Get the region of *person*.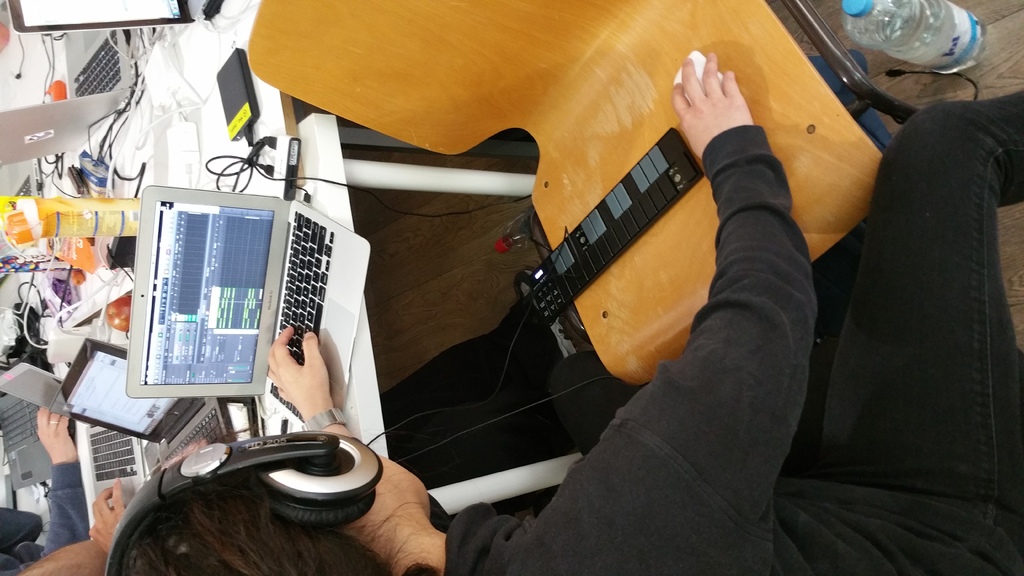
[103, 48, 1023, 575].
